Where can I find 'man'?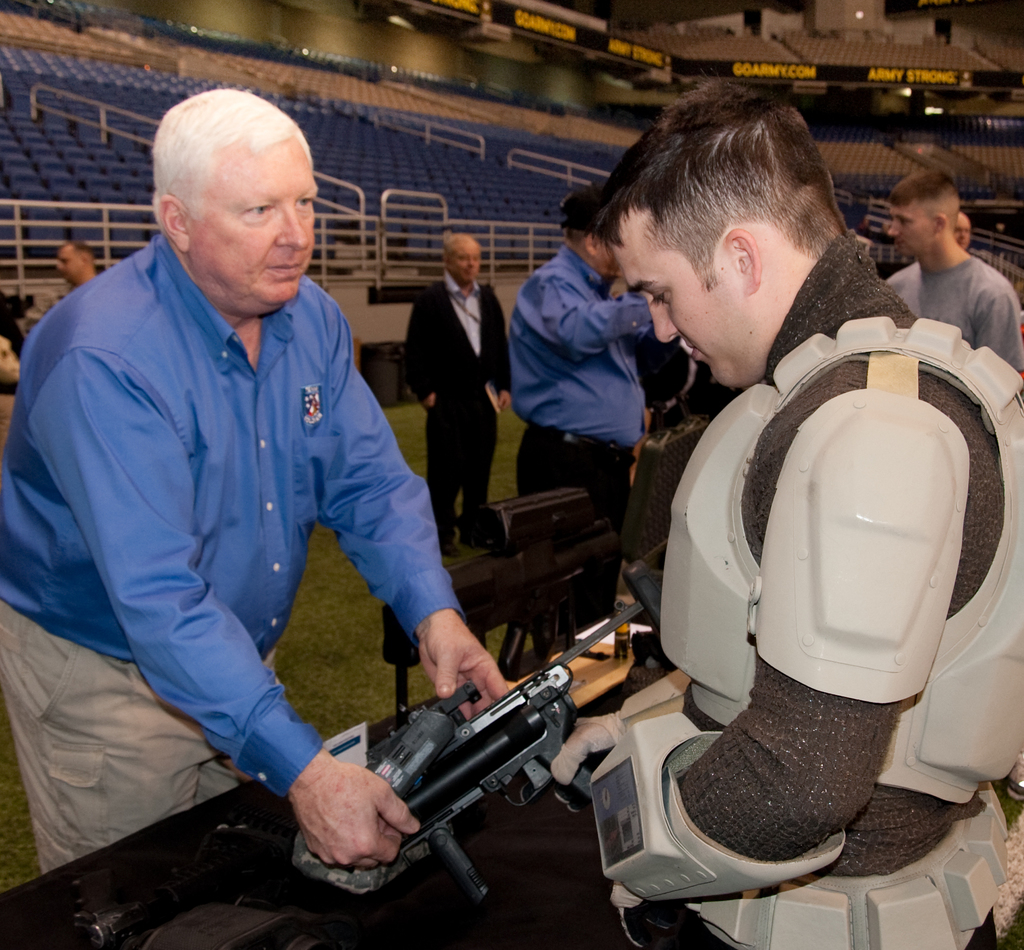
You can find it at [550,81,1023,949].
